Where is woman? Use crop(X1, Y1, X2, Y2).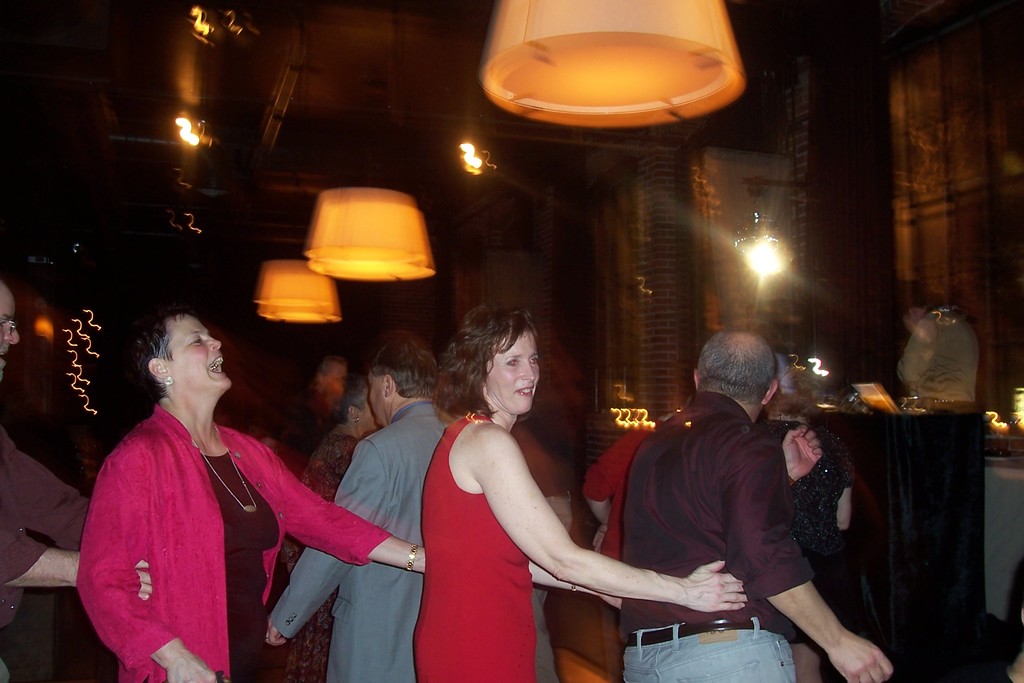
crop(755, 367, 853, 682).
